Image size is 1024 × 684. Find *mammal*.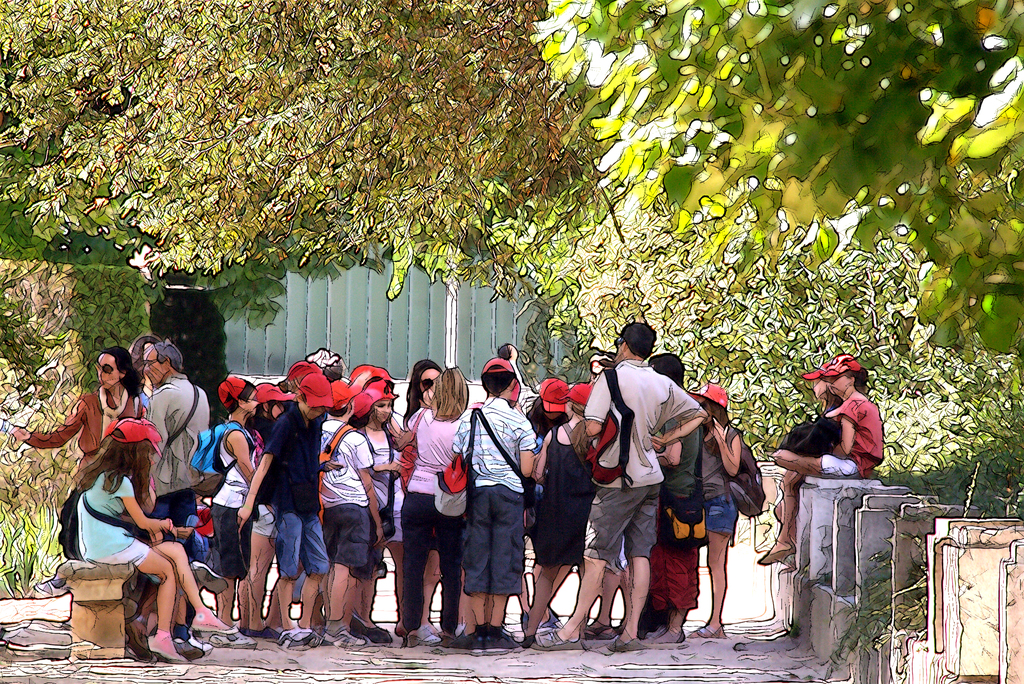
pyautogui.locateOnScreen(140, 338, 215, 641).
